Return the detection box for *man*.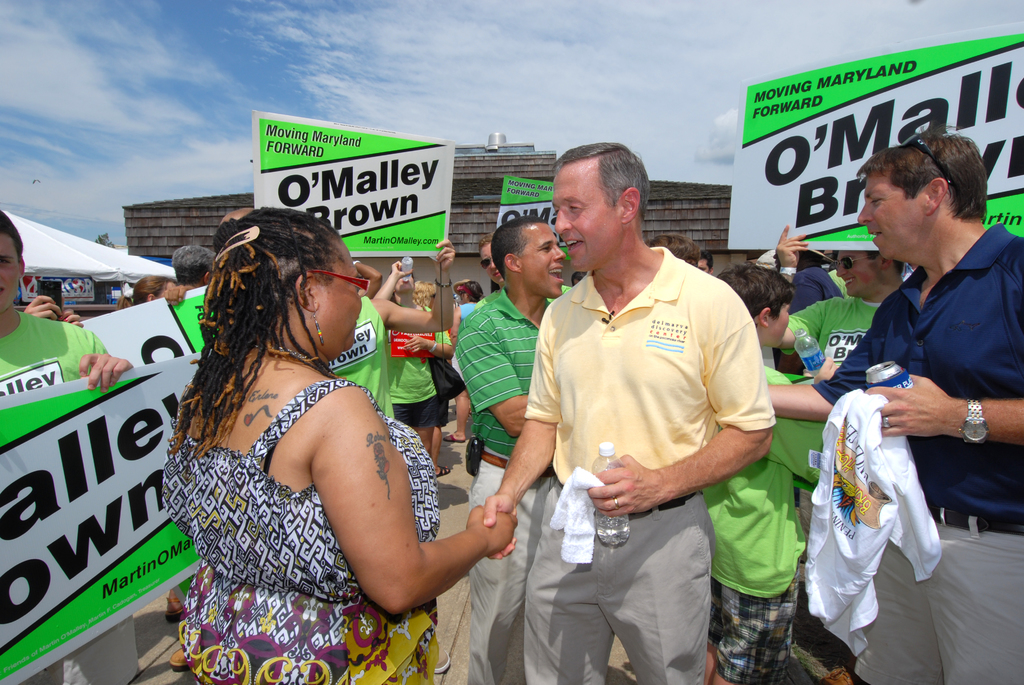
Rect(480, 143, 787, 684).
